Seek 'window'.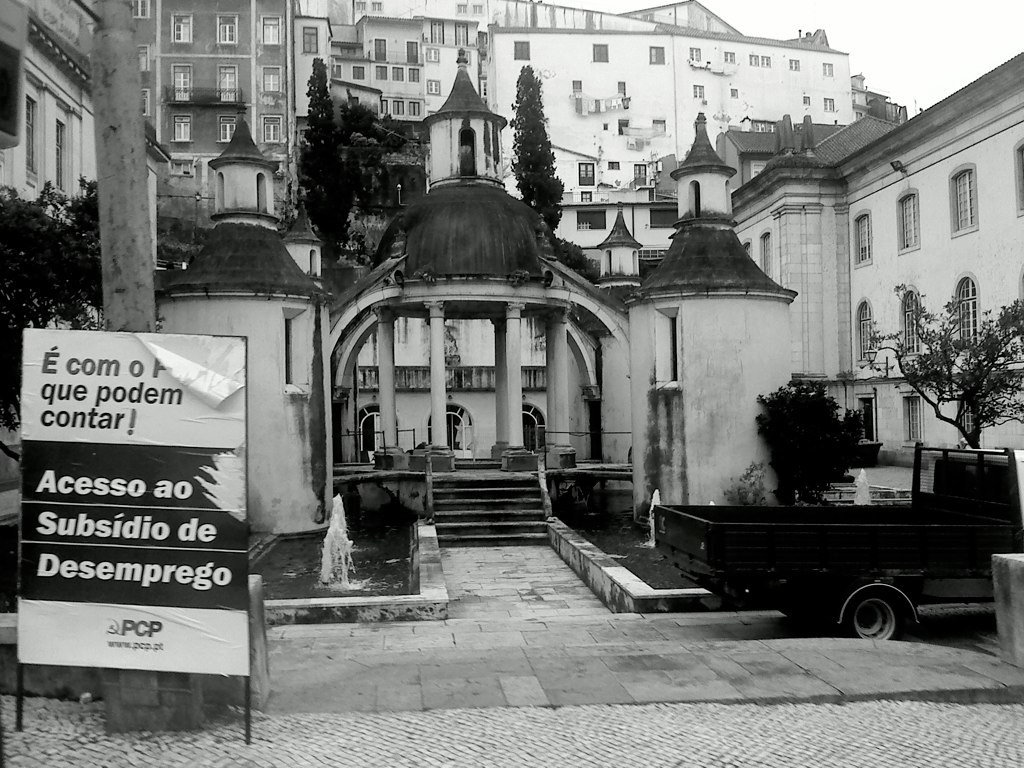
(left=139, top=86, right=150, bottom=117).
